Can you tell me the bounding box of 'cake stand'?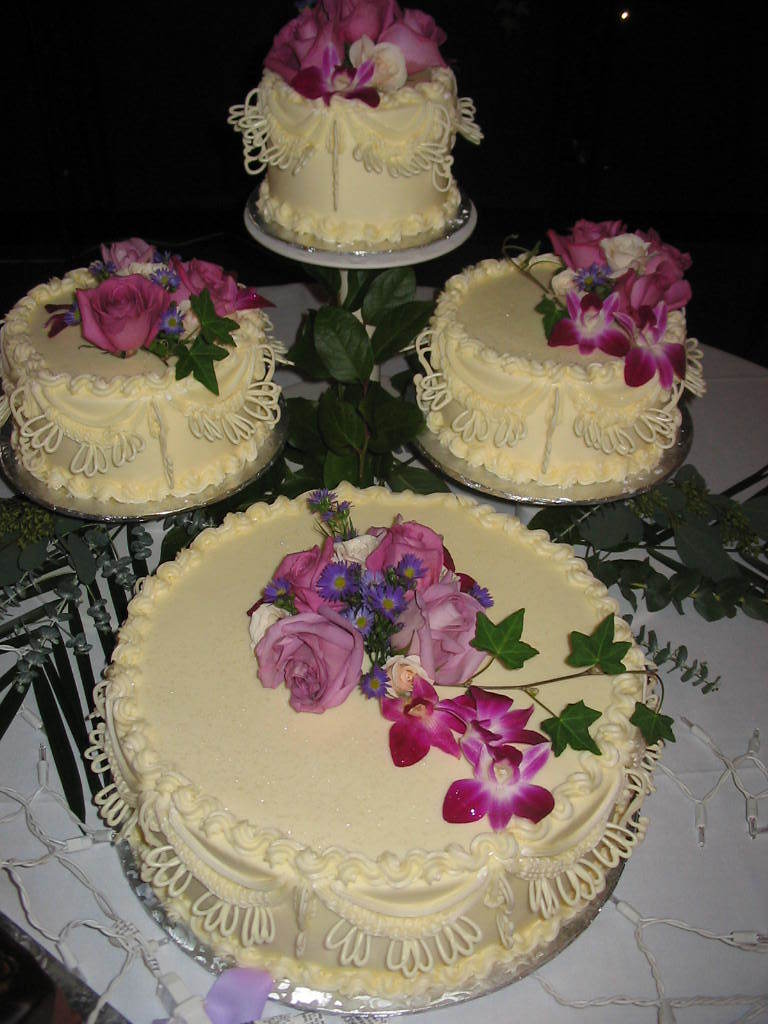
bbox=[406, 388, 697, 512].
